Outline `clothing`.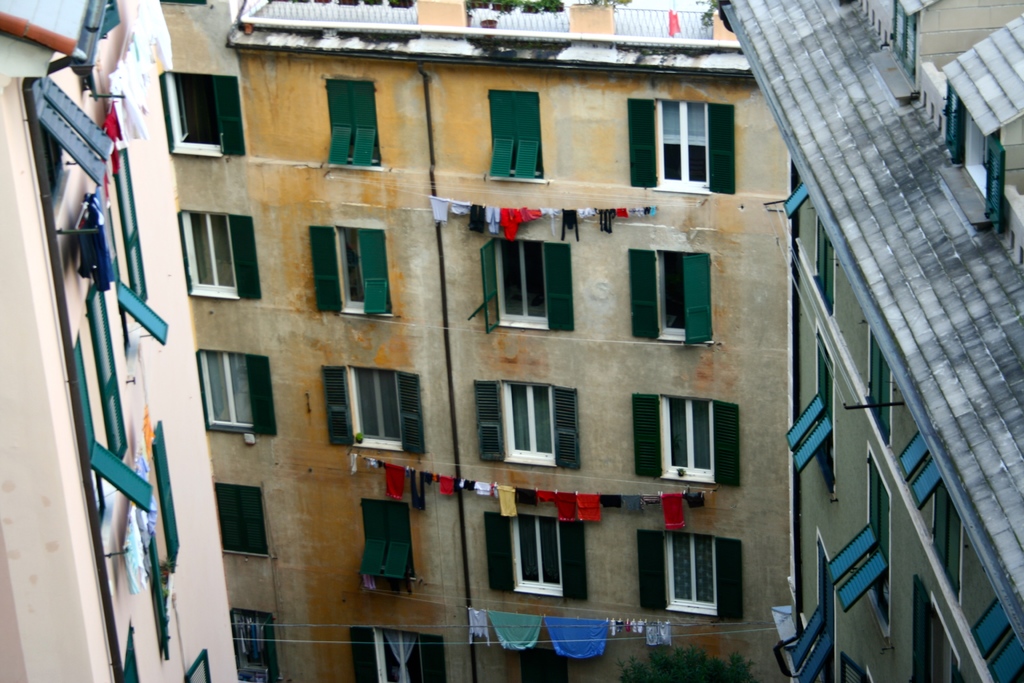
Outline: detection(617, 621, 669, 648).
